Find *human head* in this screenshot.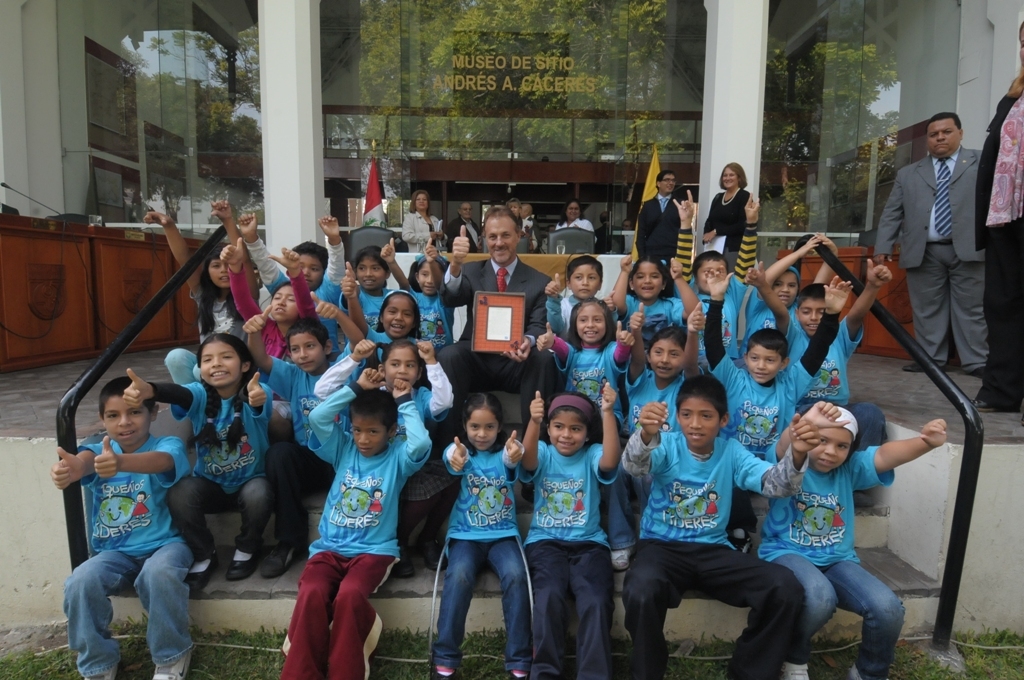
The bounding box for *human head* is <bbox>646, 328, 687, 377</bbox>.
